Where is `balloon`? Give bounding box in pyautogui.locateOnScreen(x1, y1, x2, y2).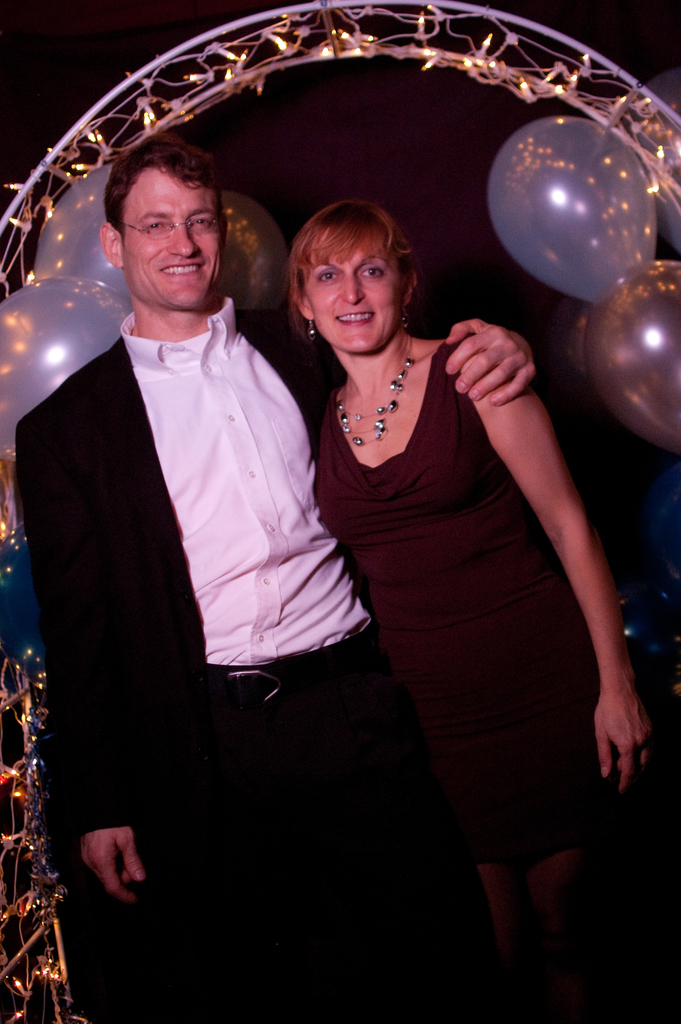
pyautogui.locateOnScreen(577, 262, 680, 461).
